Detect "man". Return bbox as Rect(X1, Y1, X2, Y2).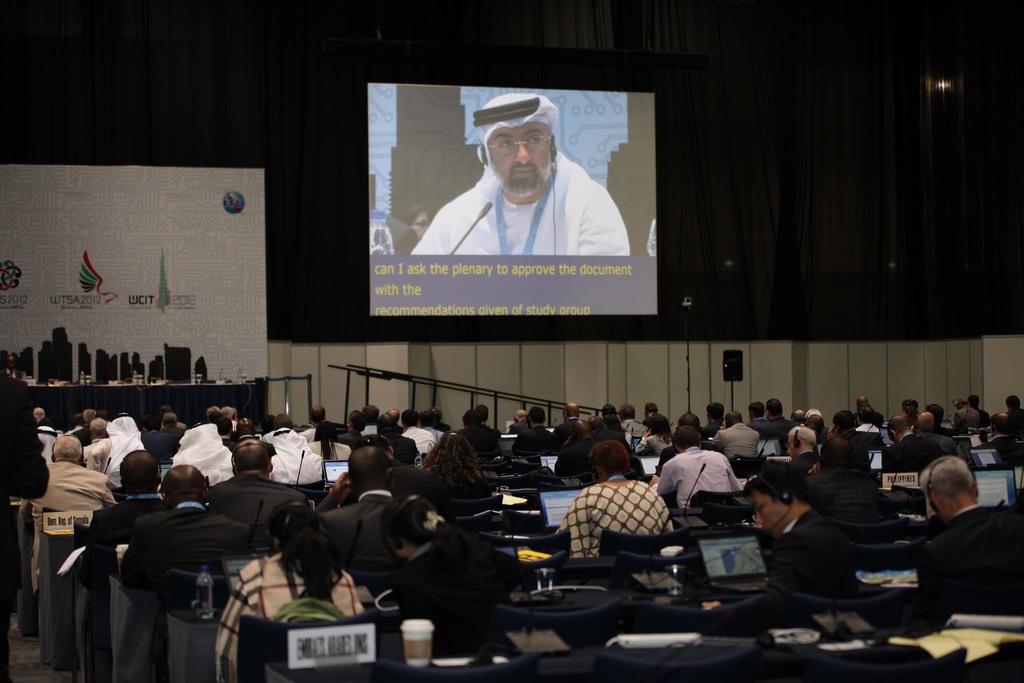
Rect(324, 443, 404, 574).
